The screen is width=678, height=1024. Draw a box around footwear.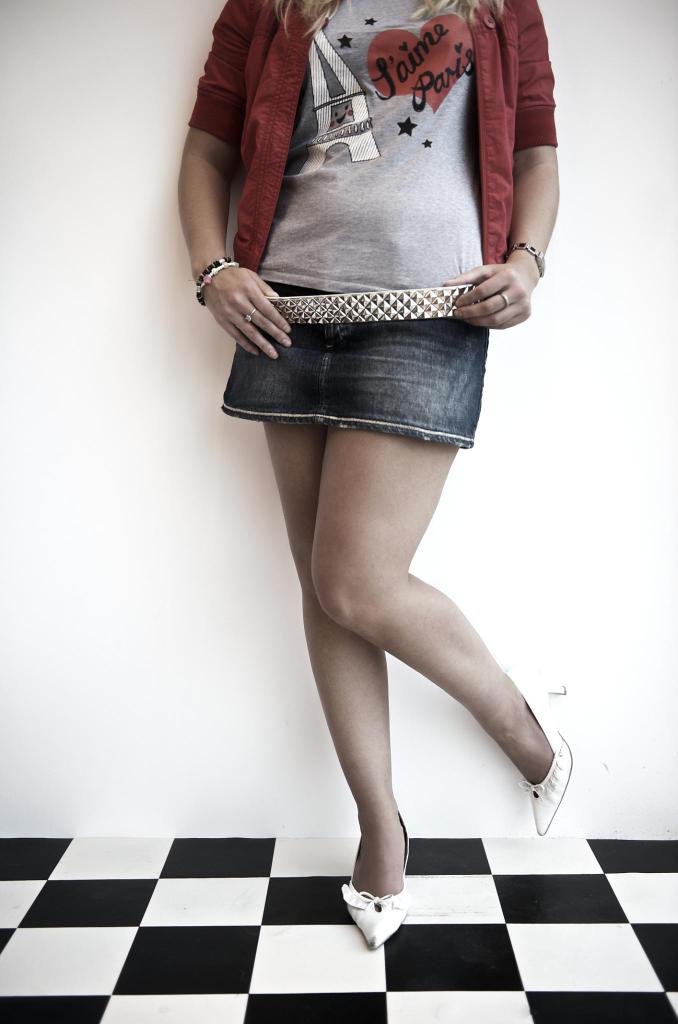
<region>510, 672, 580, 838</region>.
